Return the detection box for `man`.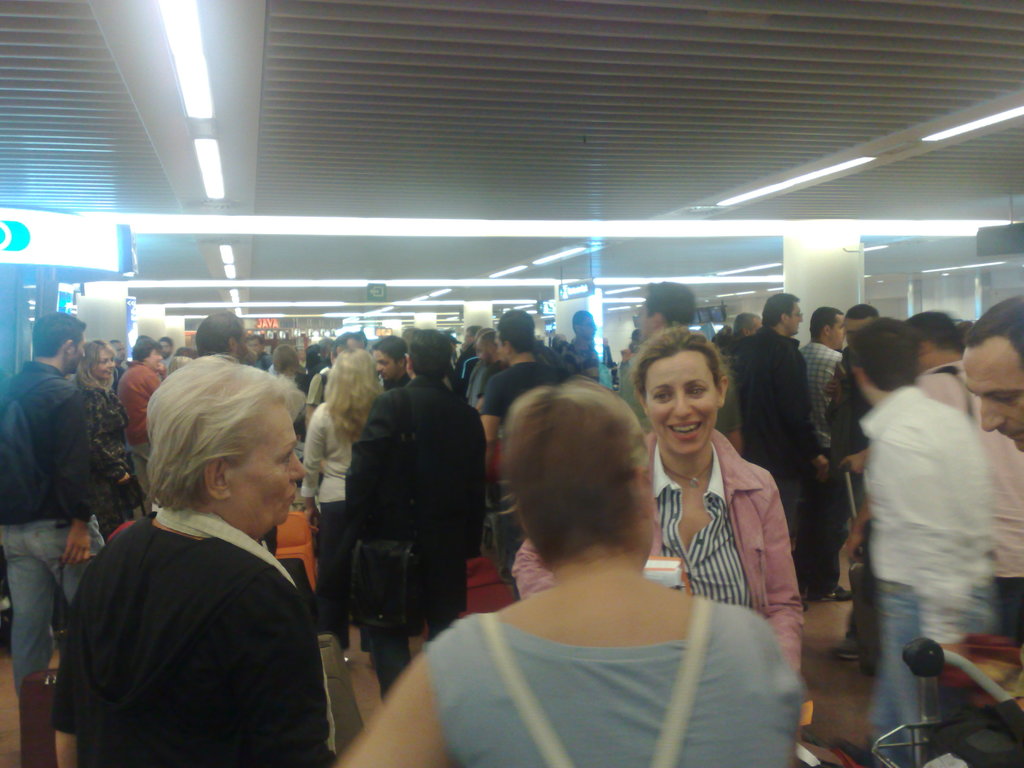
l=118, t=341, r=169, b=502.
